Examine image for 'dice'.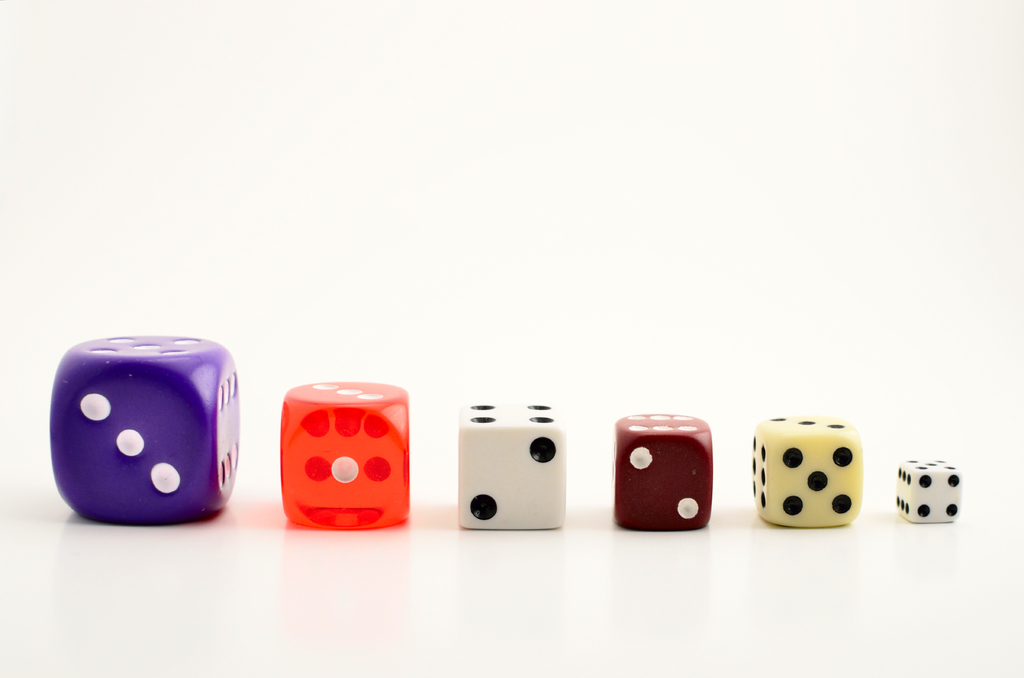
Examination result: {"left": 614, "top": 412, "right": 712, "bottom": 532}.
